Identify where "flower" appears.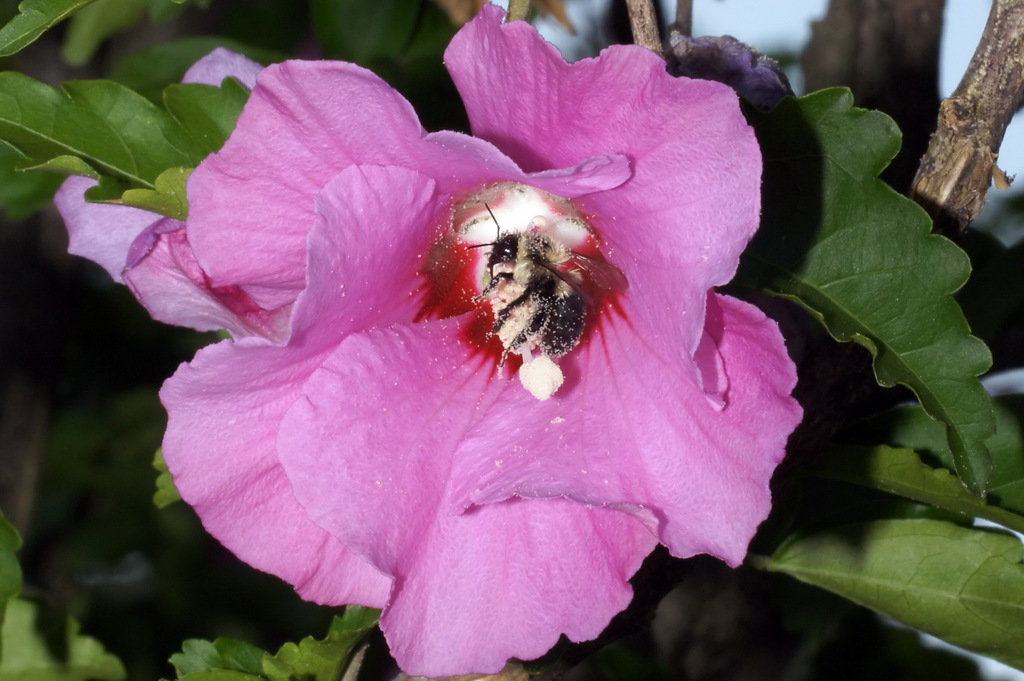
Appears at BBox(55, 45, 296, 341).
